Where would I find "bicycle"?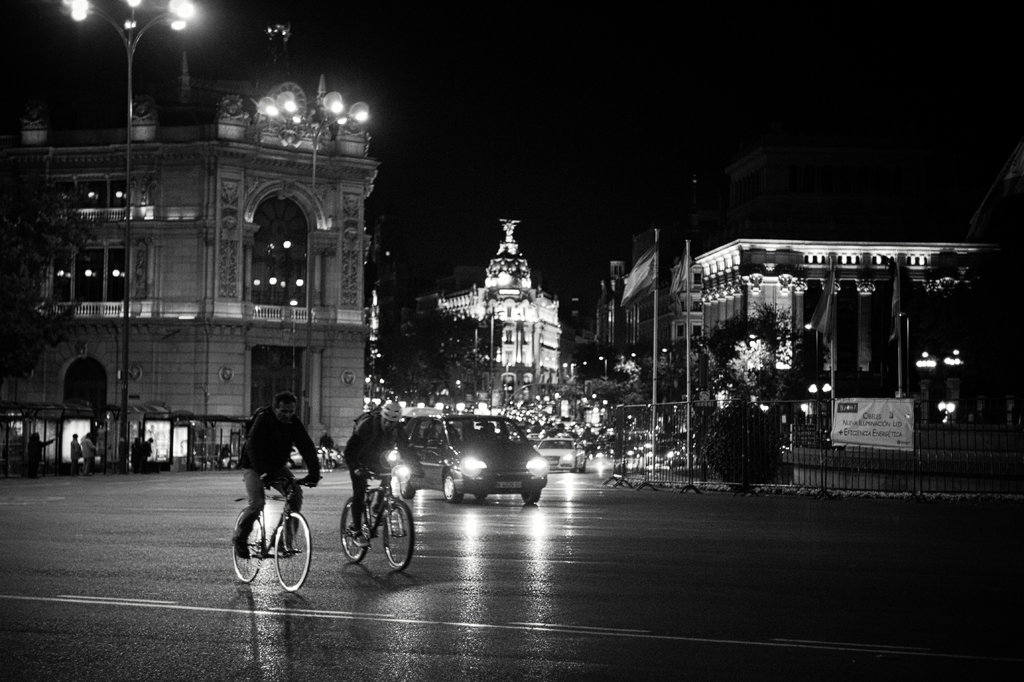
At box(339, 466, 419, 572).
